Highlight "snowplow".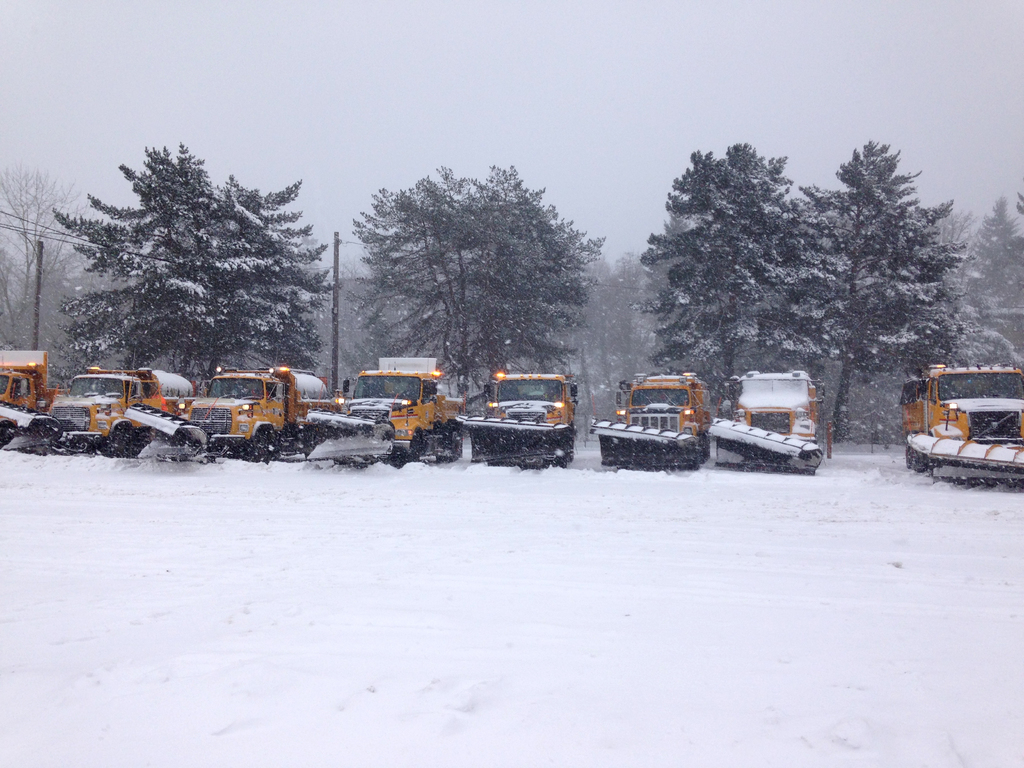
Highlighted region: x1=457, y1=373, x2=575, y2=466.
